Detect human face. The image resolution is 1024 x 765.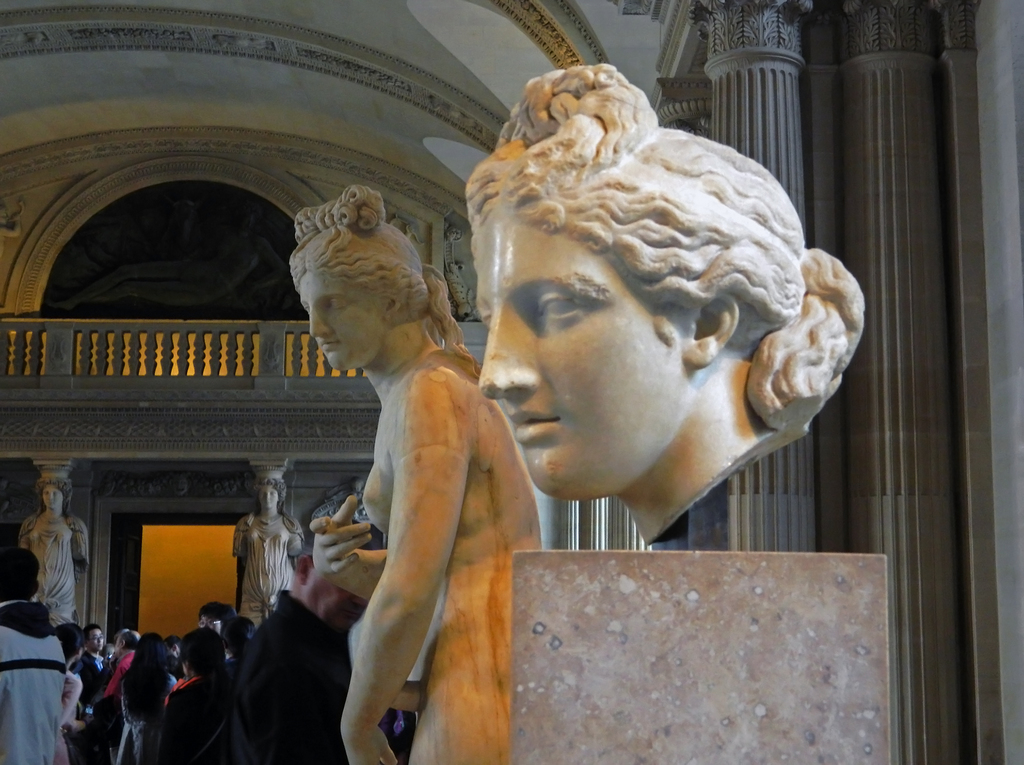
<box>258,488,279,506</box>.
